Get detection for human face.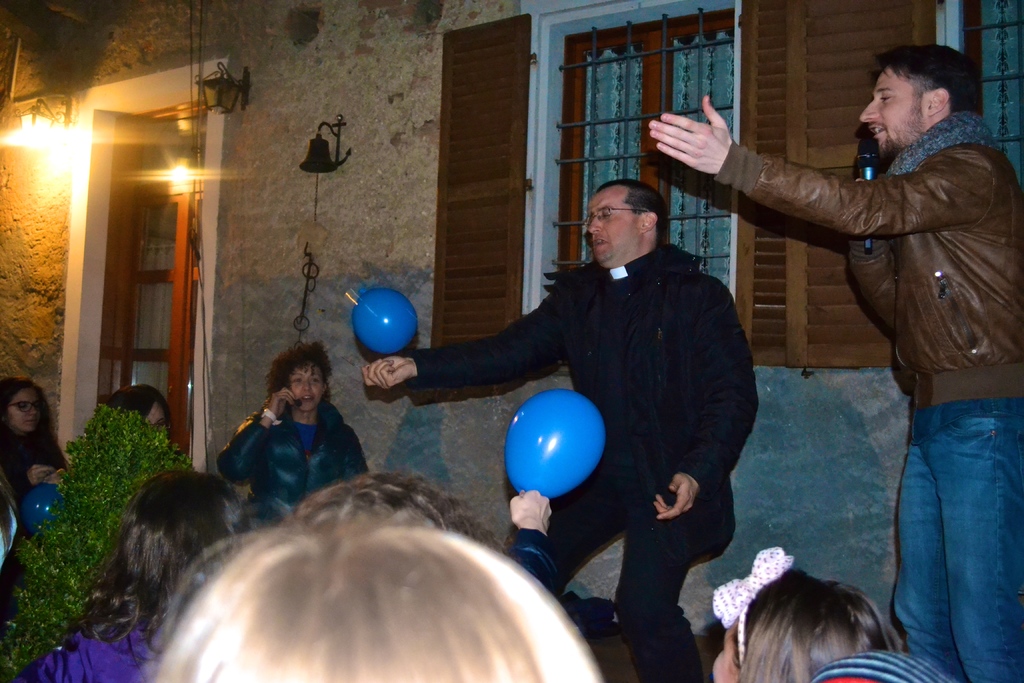
Detection: x1=148, y1=395, x2=171, y2=441.
